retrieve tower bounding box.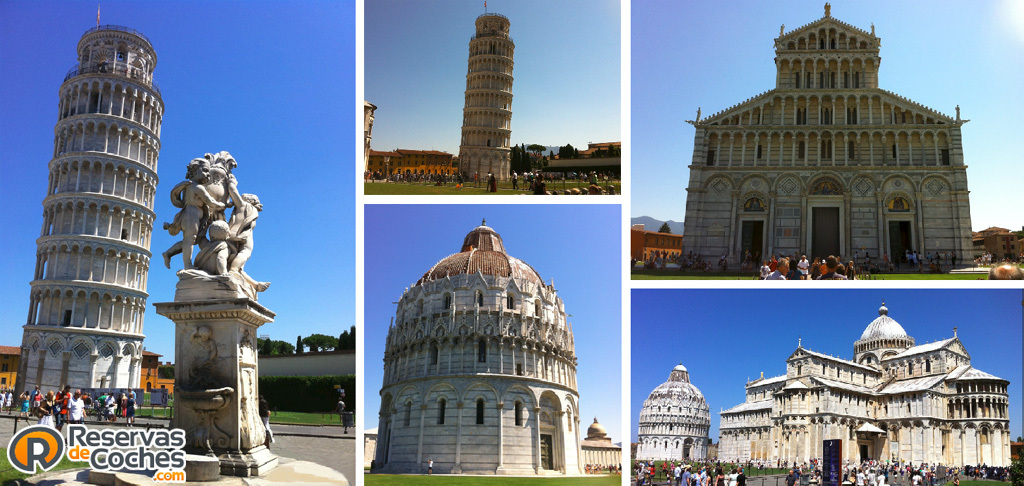
Bounding box: {"x1": 19, "y1": 9, "x2": 160, "y2": 435}.
